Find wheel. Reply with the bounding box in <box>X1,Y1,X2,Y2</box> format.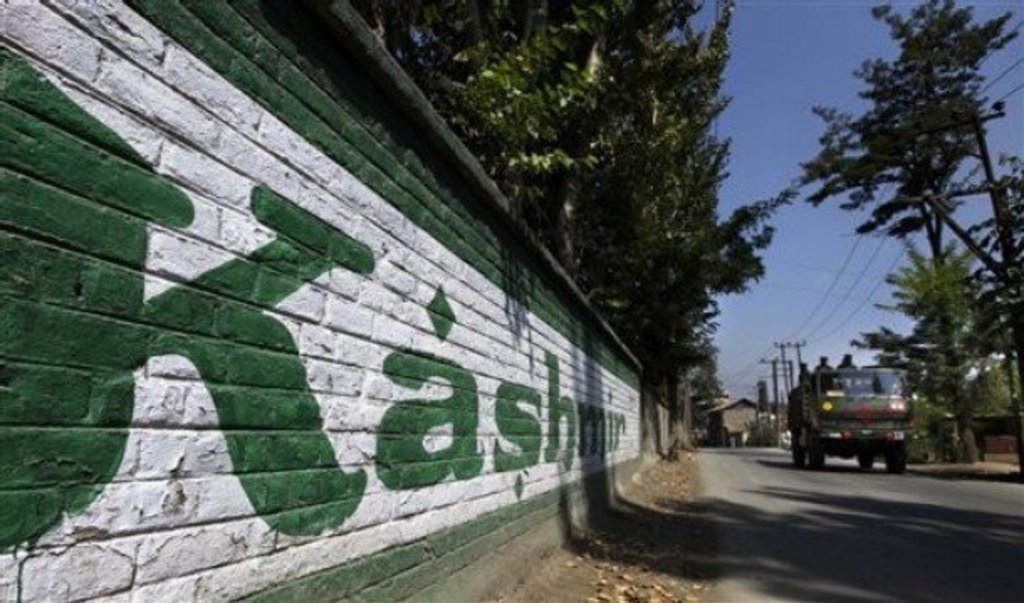
<box>789,443,804,460</box>.
